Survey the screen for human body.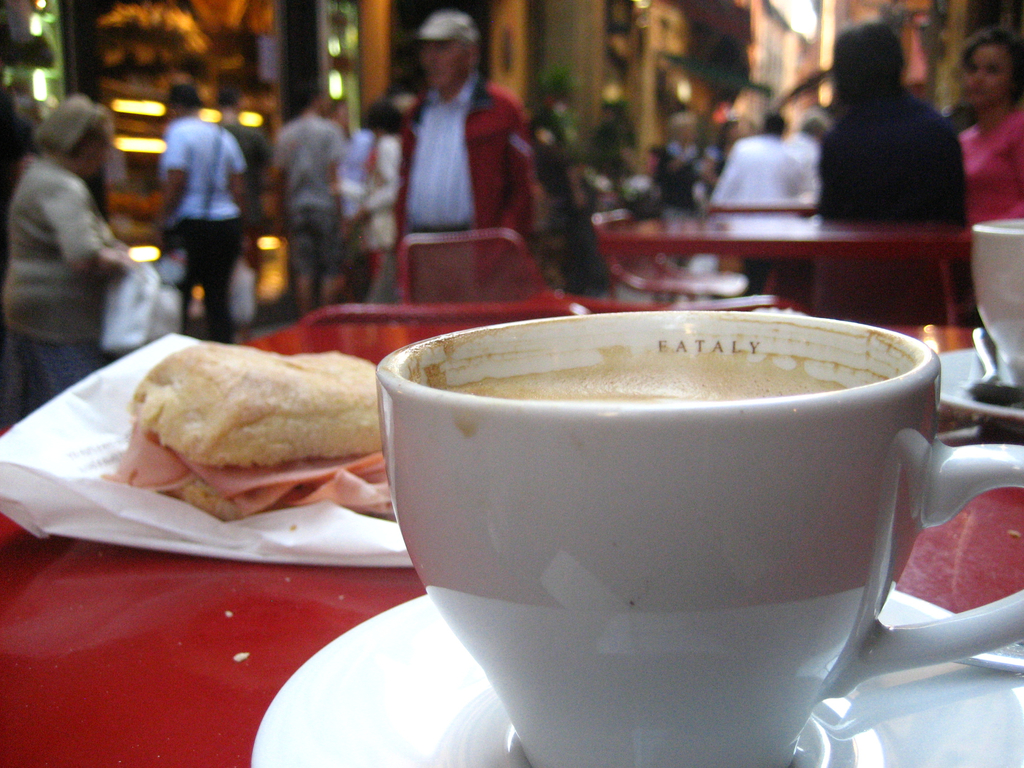
Survey found: rect(399, 10, 539, 301).
